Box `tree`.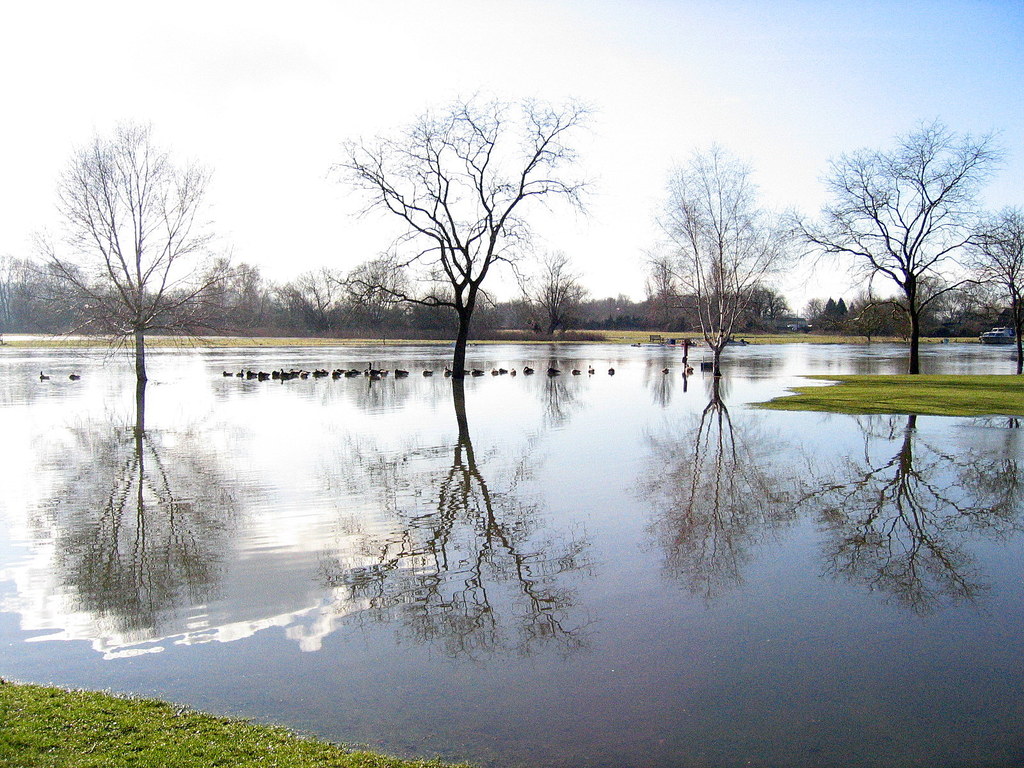
box=[788, 111, 1001, 380].
